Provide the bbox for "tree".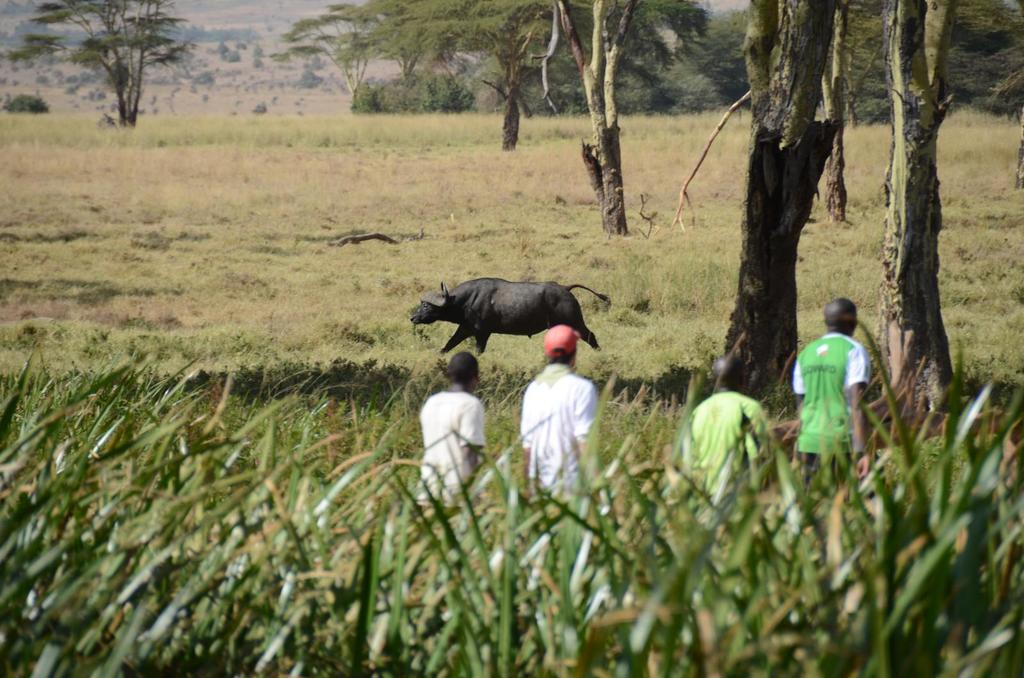
[48,0,189,125].
